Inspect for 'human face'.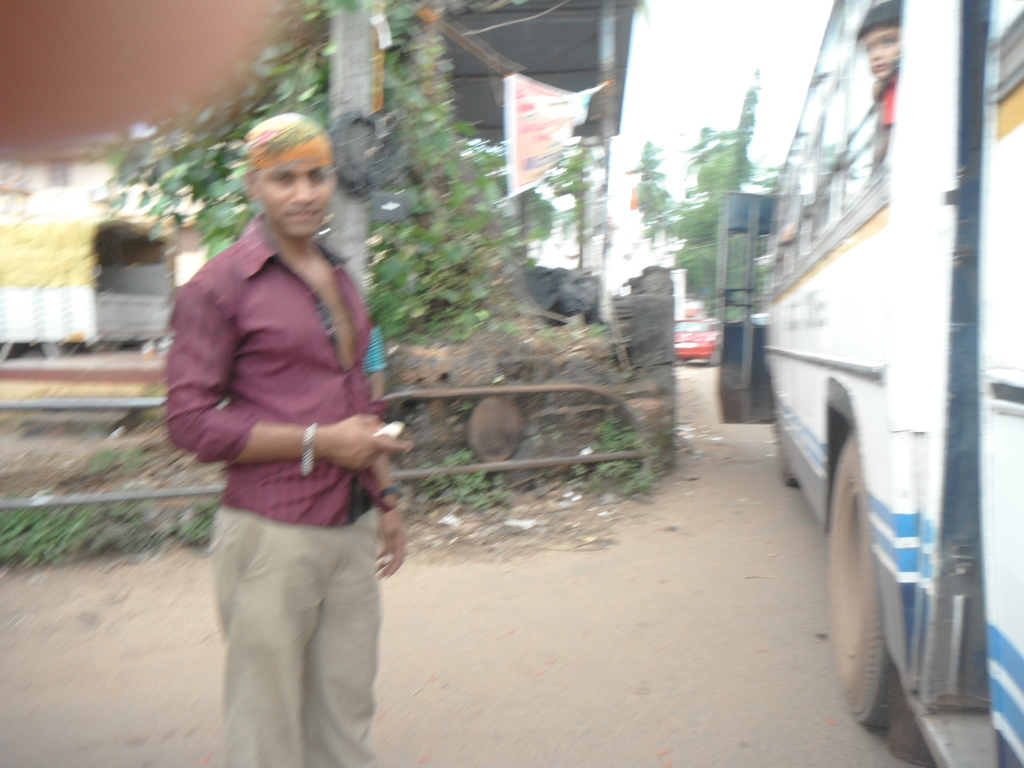
Inspection: 861:24:903:82.
